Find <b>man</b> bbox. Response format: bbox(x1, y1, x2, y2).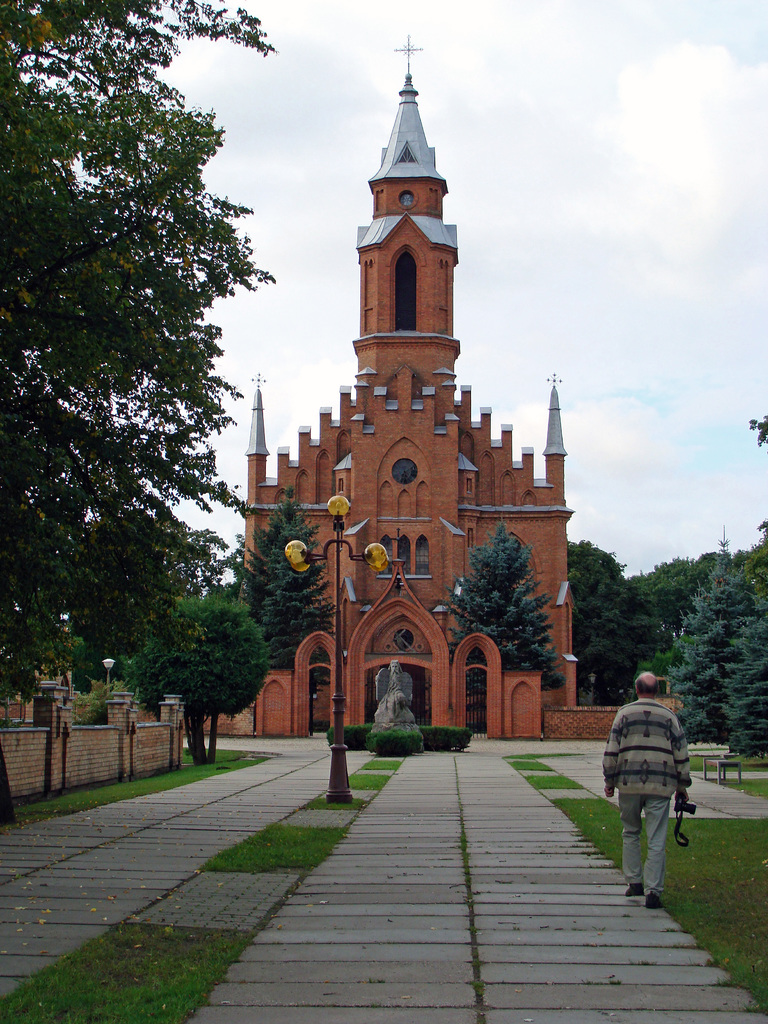
bbox(608, 670, 707, 892).
